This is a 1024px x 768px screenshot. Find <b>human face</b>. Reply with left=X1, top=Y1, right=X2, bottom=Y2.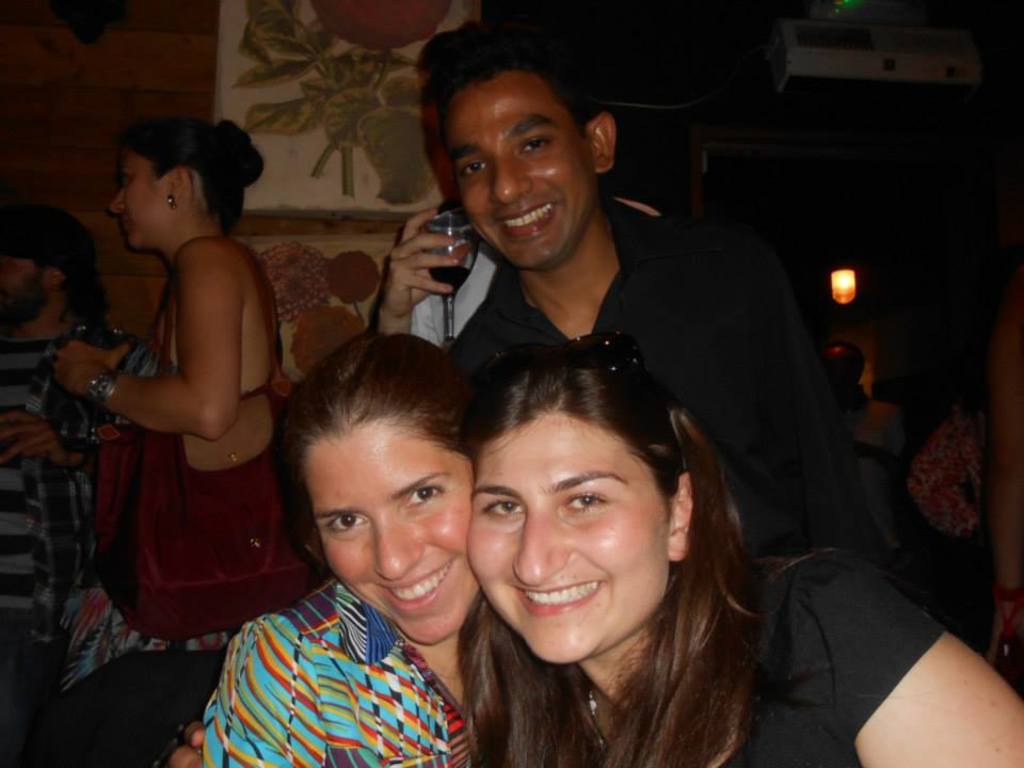
left=461, top=416, right=670, bottom=663.
